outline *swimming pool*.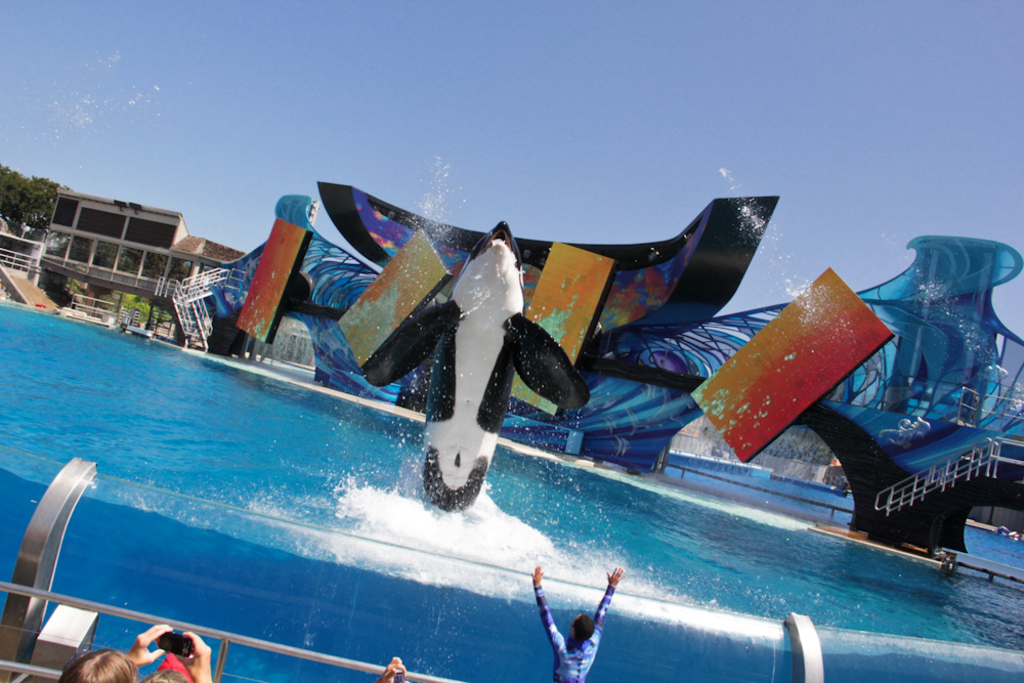
Outline: 0:296:1023:682.
